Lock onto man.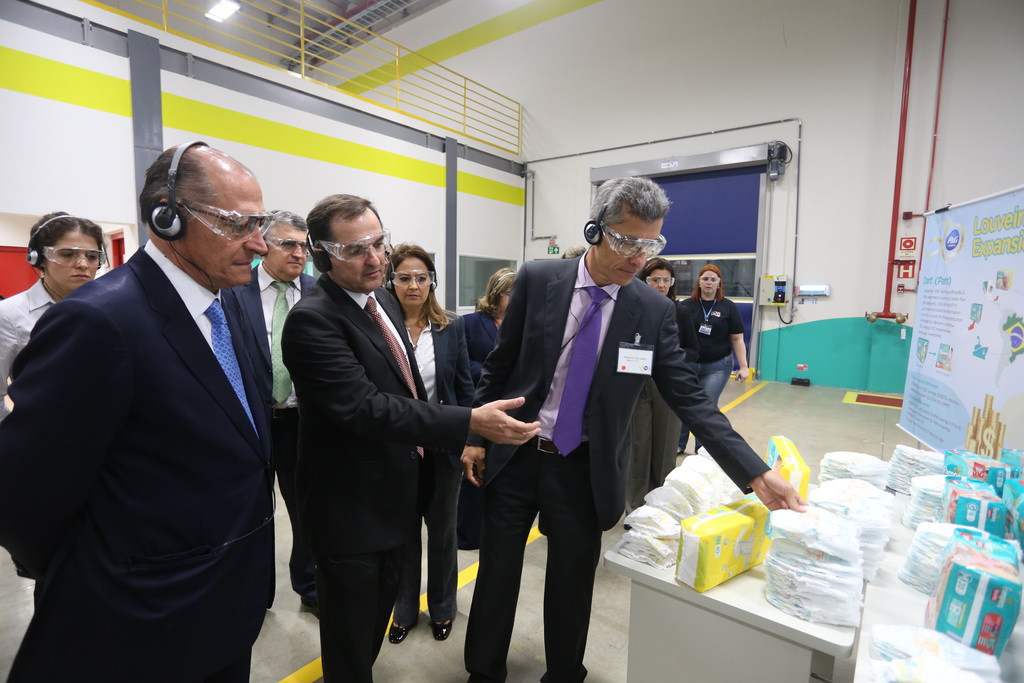
Locked: {"left": 0, "top": 137, "right": 268, "bottom": 677}.
